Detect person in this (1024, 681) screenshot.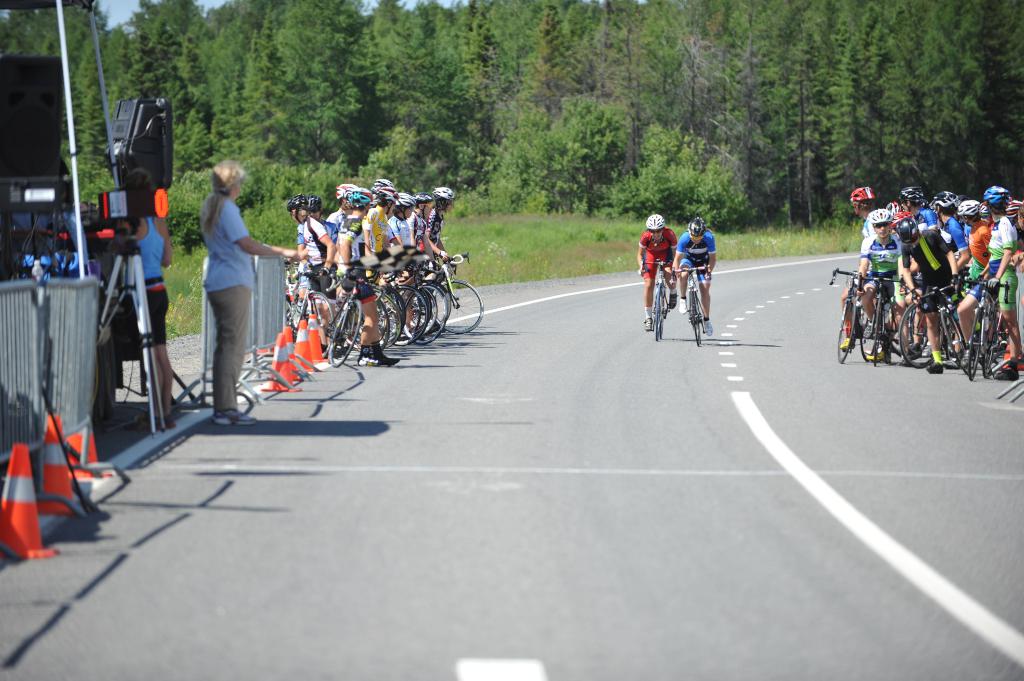
Detection: 119/170/174/429.
